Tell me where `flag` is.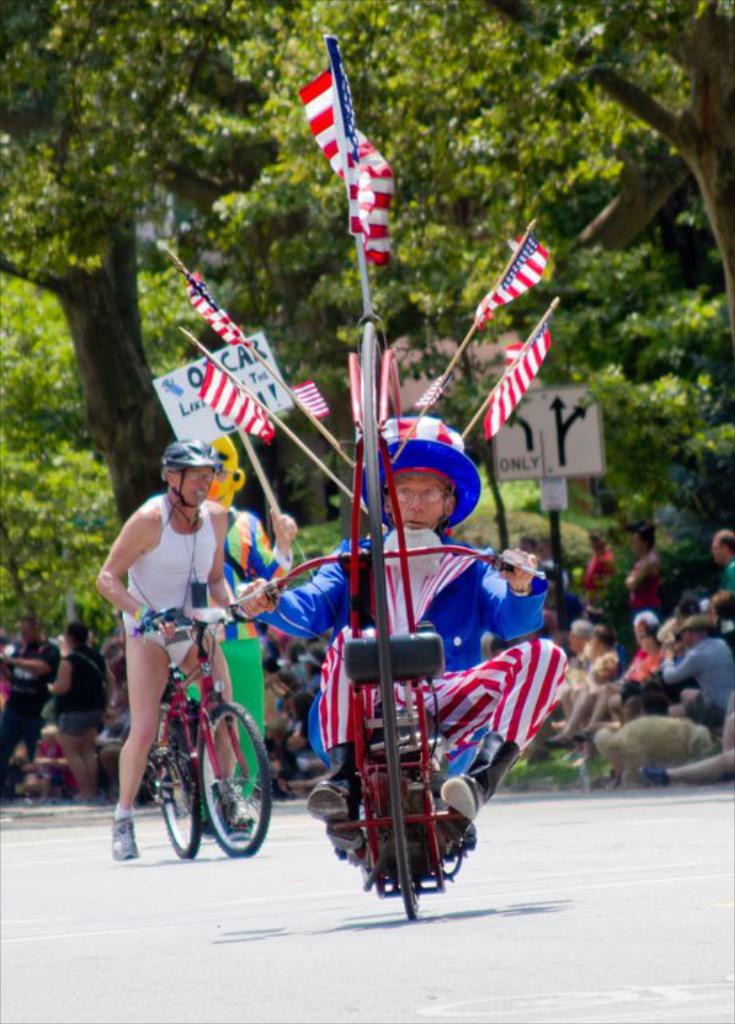
`flag` is at bbox(287, 35, 358, 169).
